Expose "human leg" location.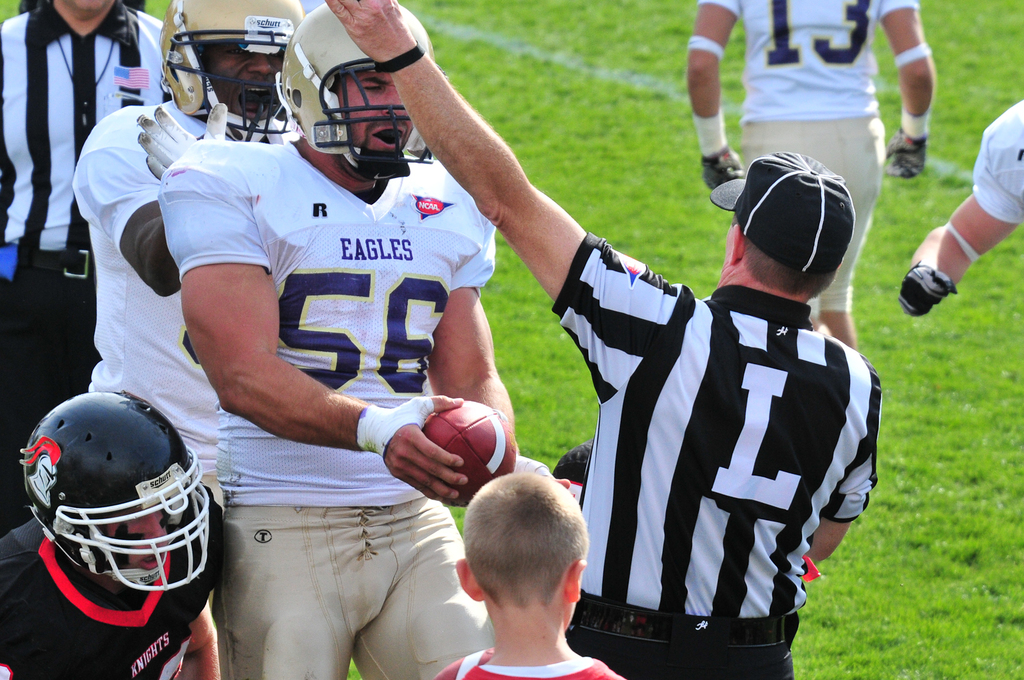
Exposed at <bbox>820, 111, 882, 345</bbox>.
